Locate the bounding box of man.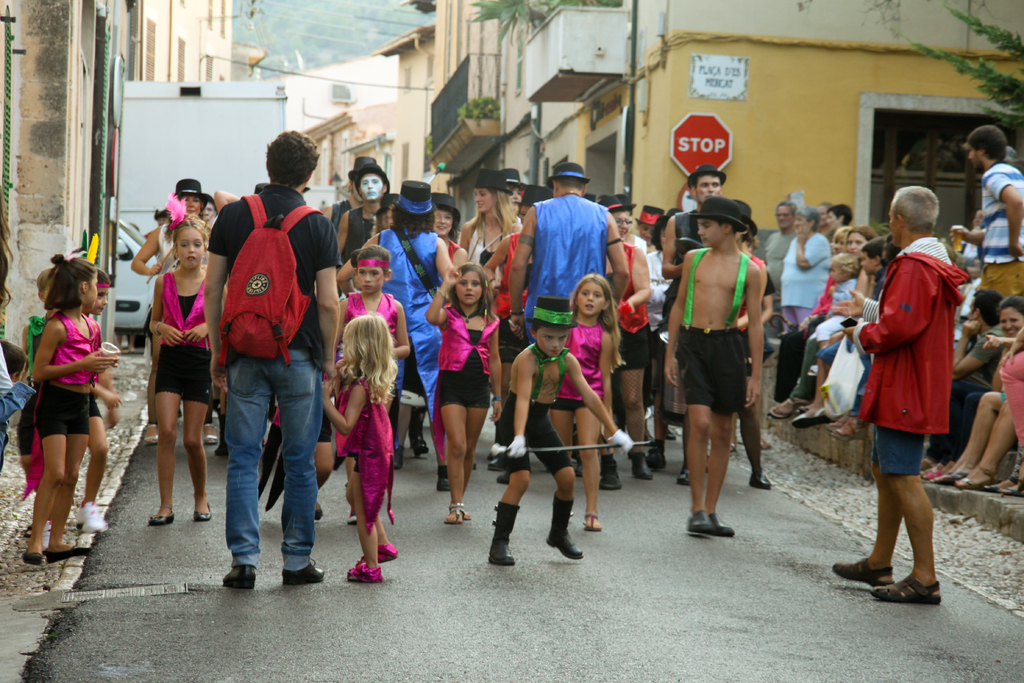
Bounding box: BBox(929, 281, 999, 470).
